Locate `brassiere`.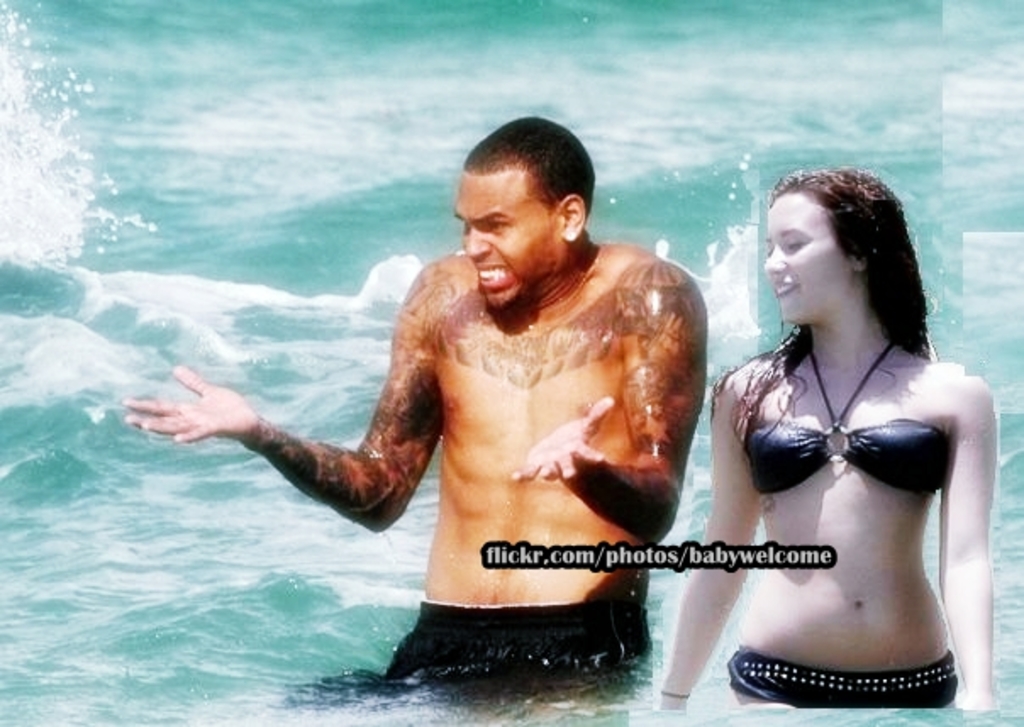
Bounding box: box(749, 358, 965, 537).
